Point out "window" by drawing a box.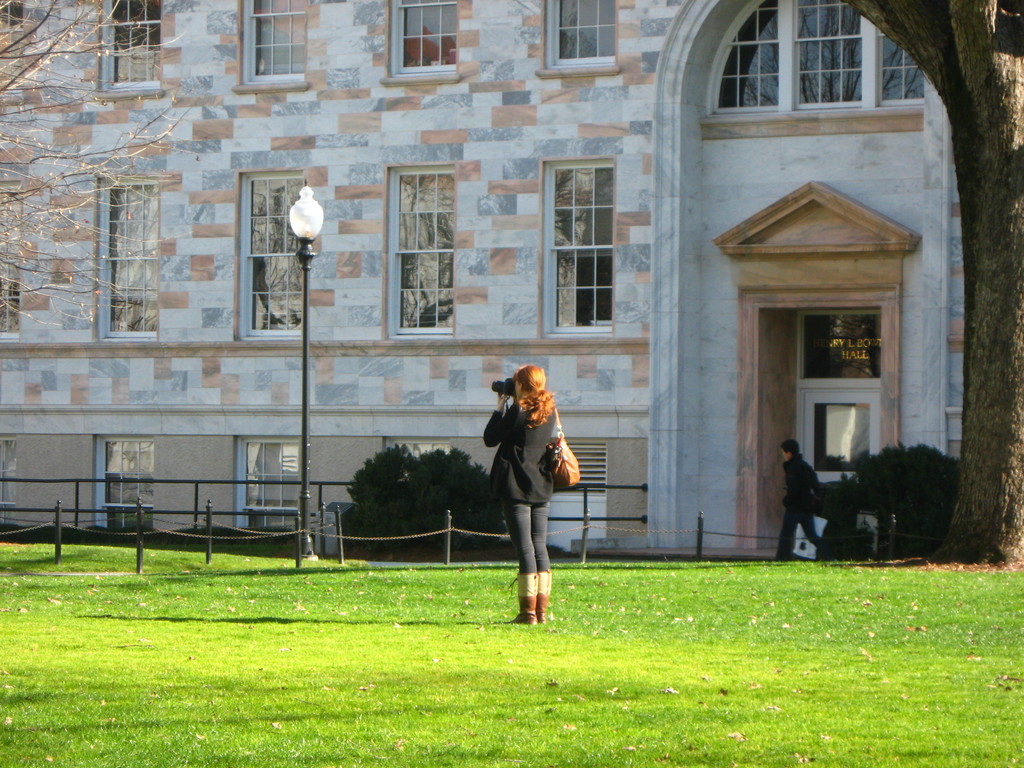
(x1=675, y1=9, x2=927, y2=118).
